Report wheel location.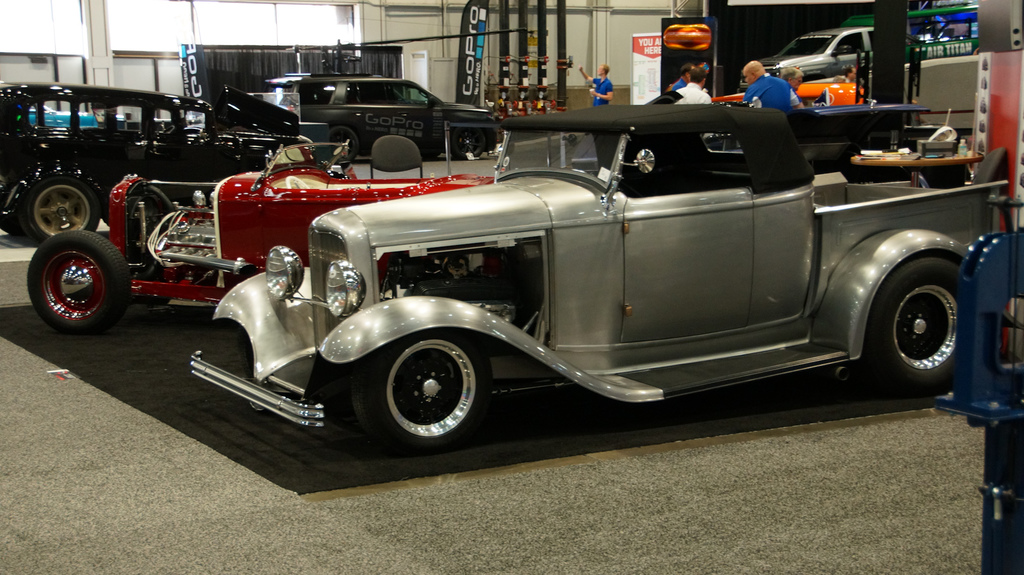
Report: <region>31, 229, 129, 333</region>.
